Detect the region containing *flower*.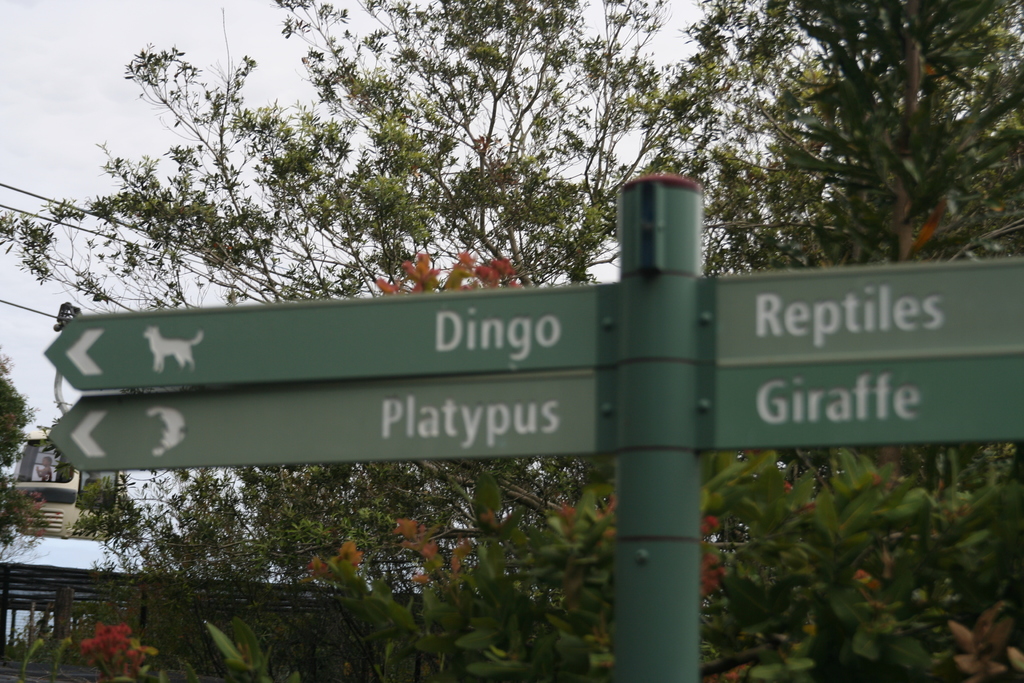
select_region(698, 552, 726, 602).
